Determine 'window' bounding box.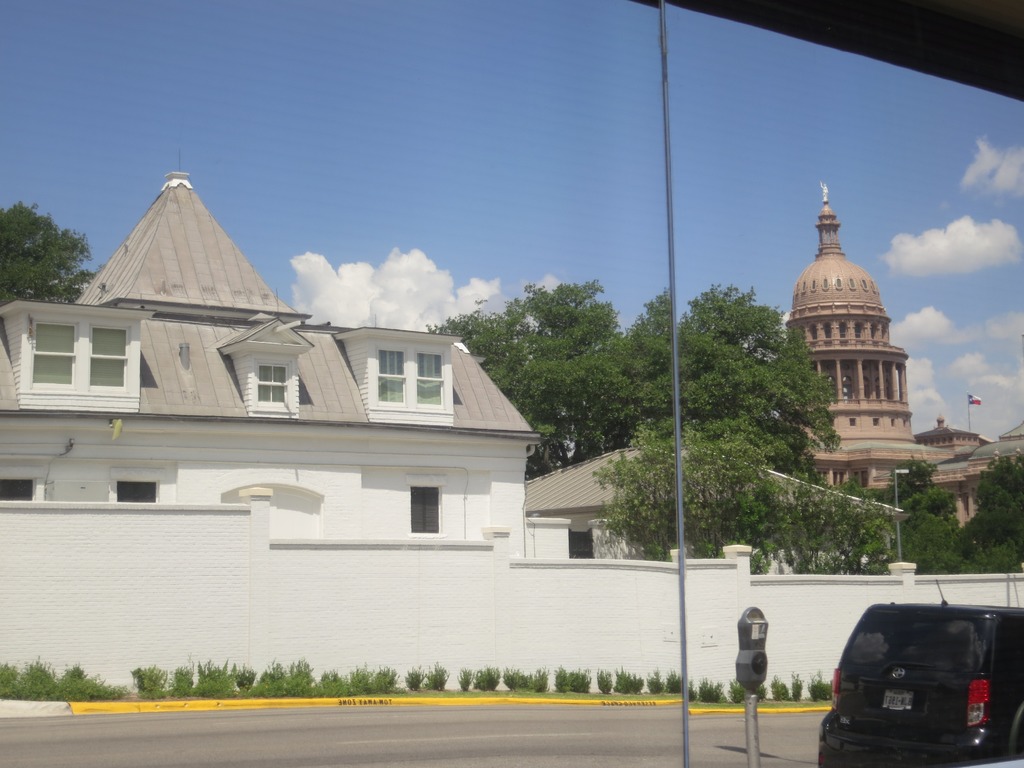
Determined: select_region(346, 346, 452, 420).
